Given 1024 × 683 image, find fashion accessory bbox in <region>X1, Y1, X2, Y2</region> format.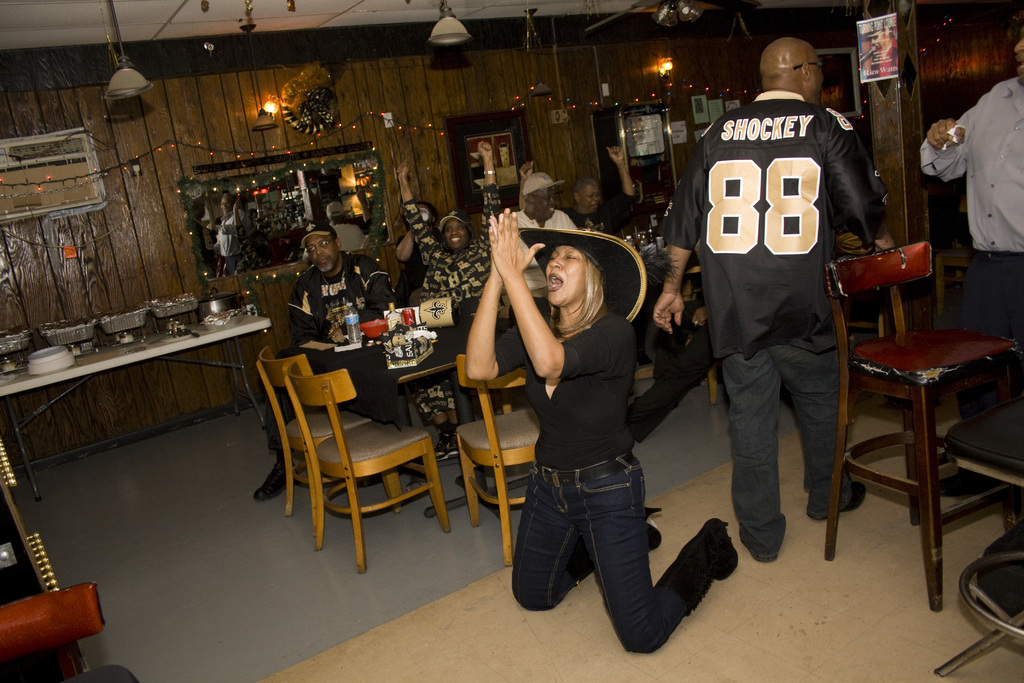
<region>536, 456, 636, 487</region>.
